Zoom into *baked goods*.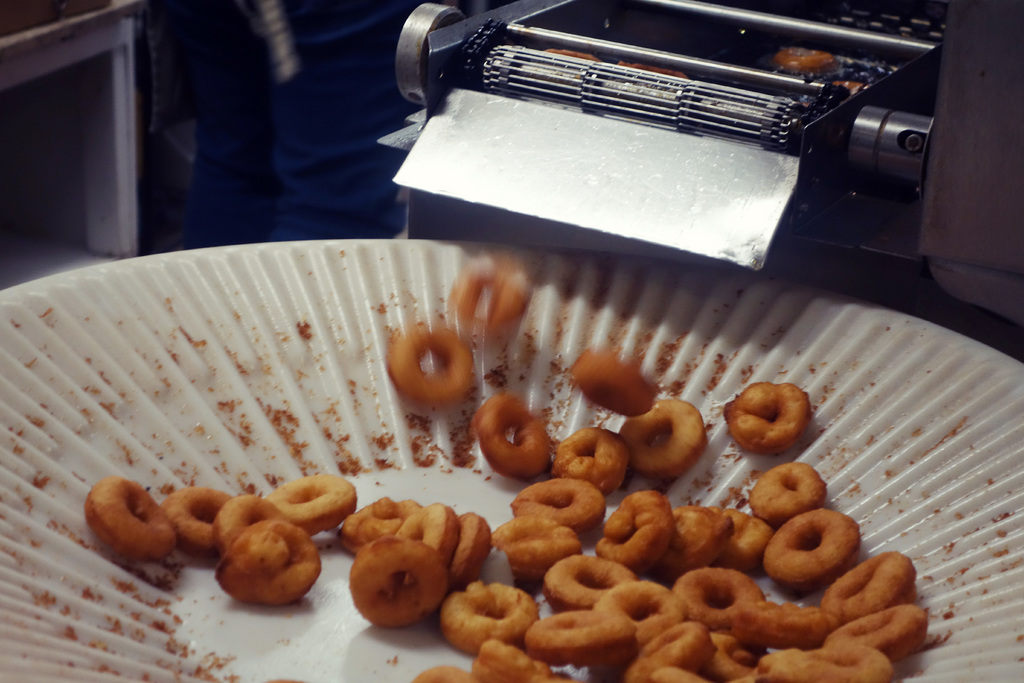
Zoom target: region(724, 378, 815, 454).
